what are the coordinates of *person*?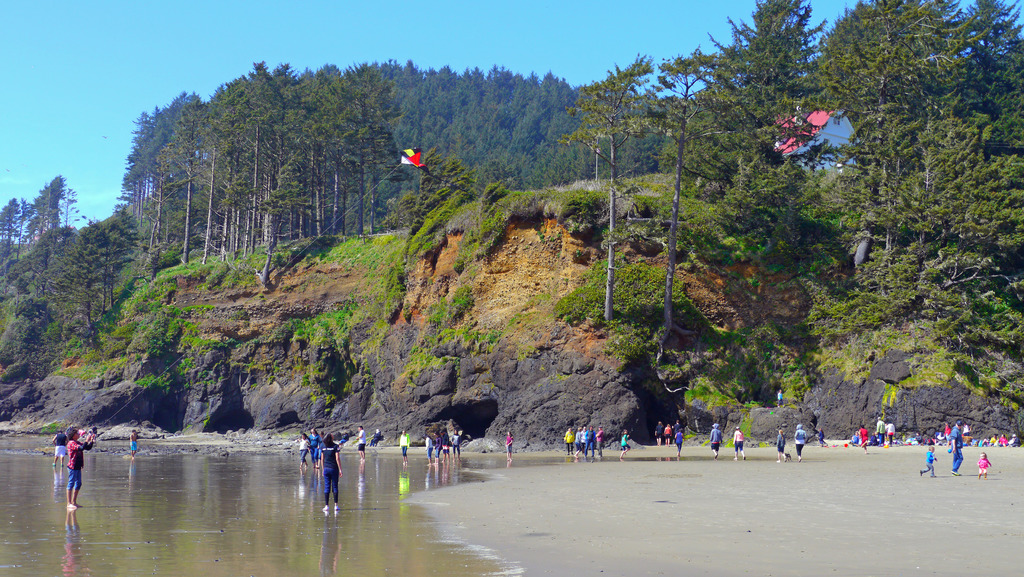
50/425/71/466.
